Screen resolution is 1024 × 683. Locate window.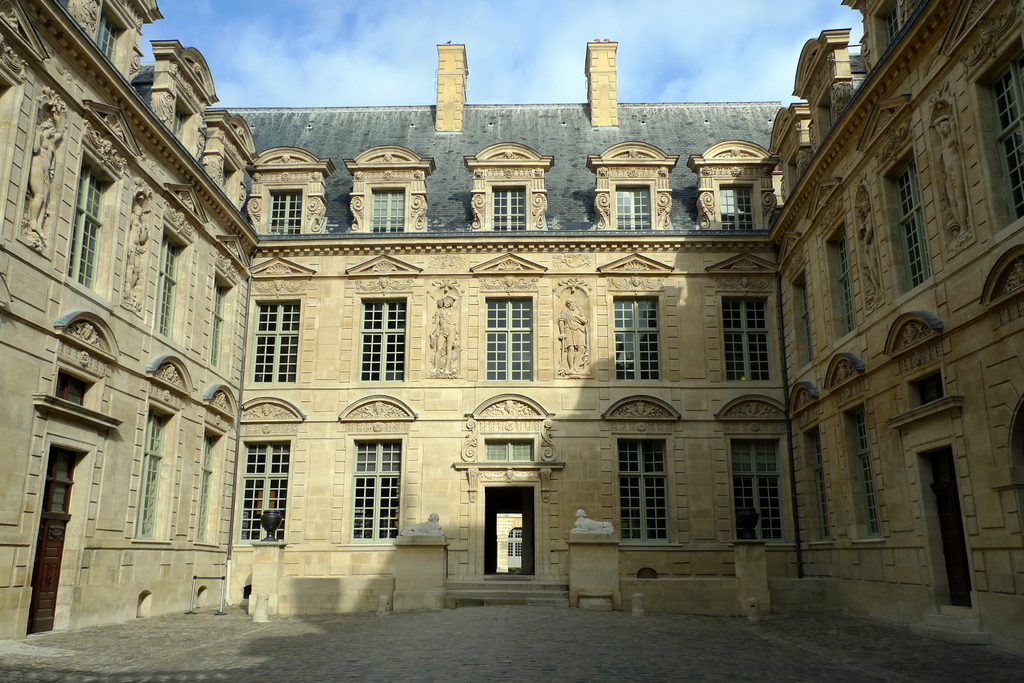
rect(230, 396, 308, 543).
